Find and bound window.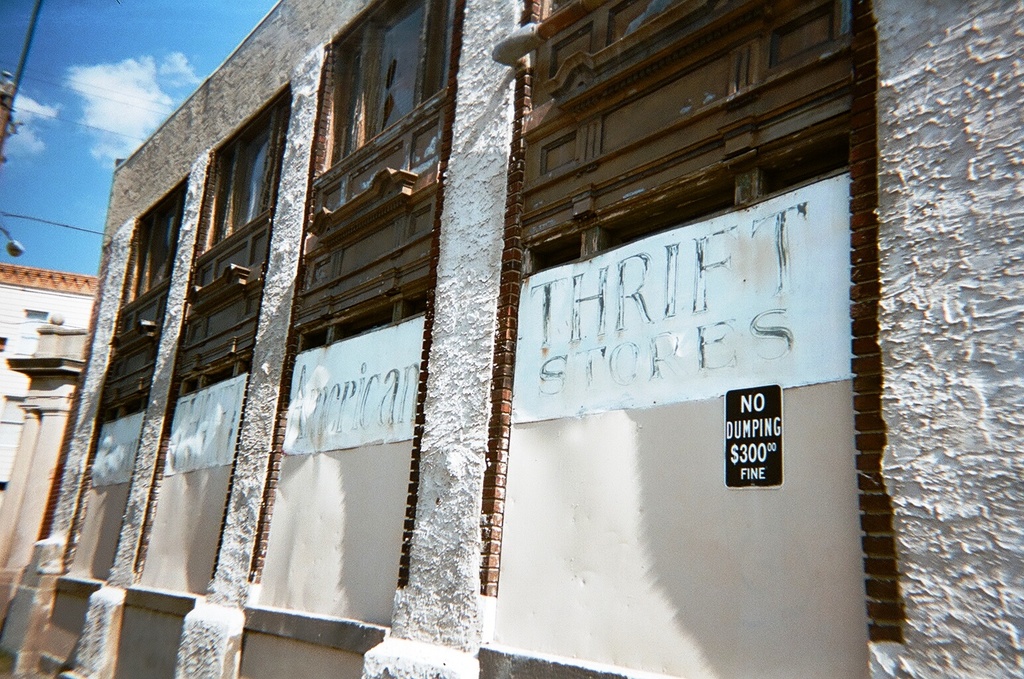
Bound: box(323, 10, 440, 159).
